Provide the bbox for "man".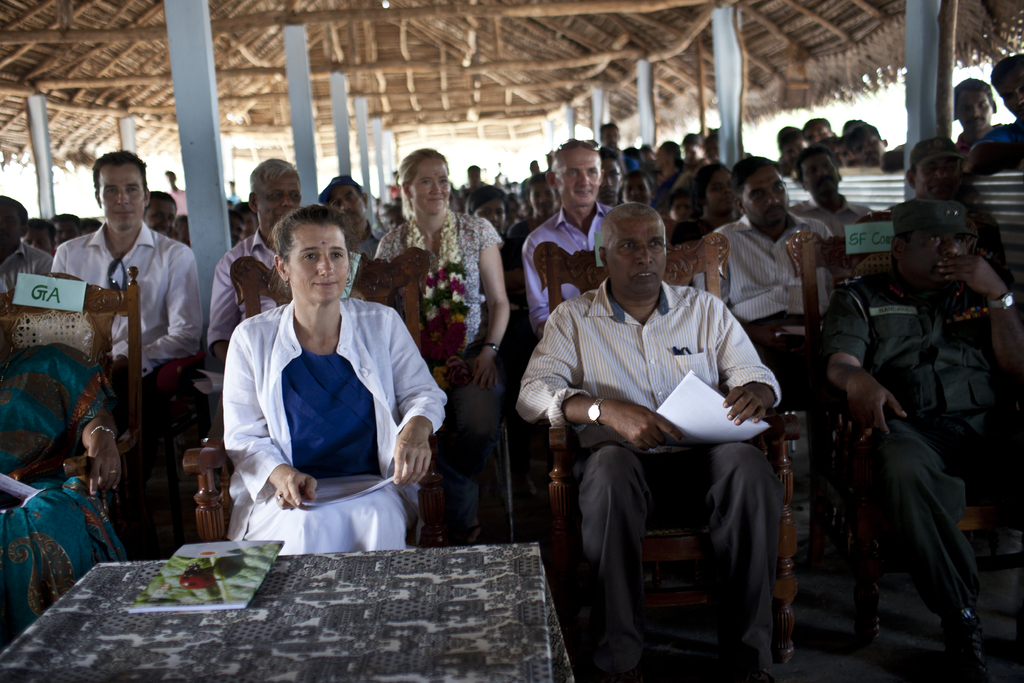
<region>209, 160, 315, 391</region>.
